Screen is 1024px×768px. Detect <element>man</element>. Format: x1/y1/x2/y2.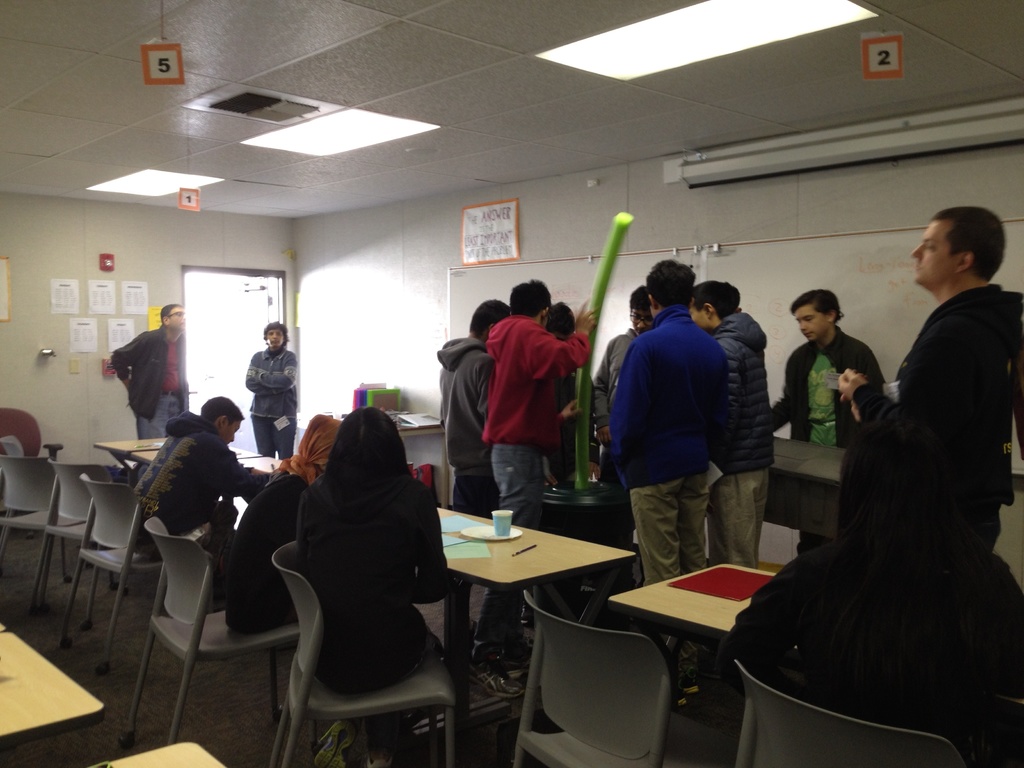
442/299/511/513.
